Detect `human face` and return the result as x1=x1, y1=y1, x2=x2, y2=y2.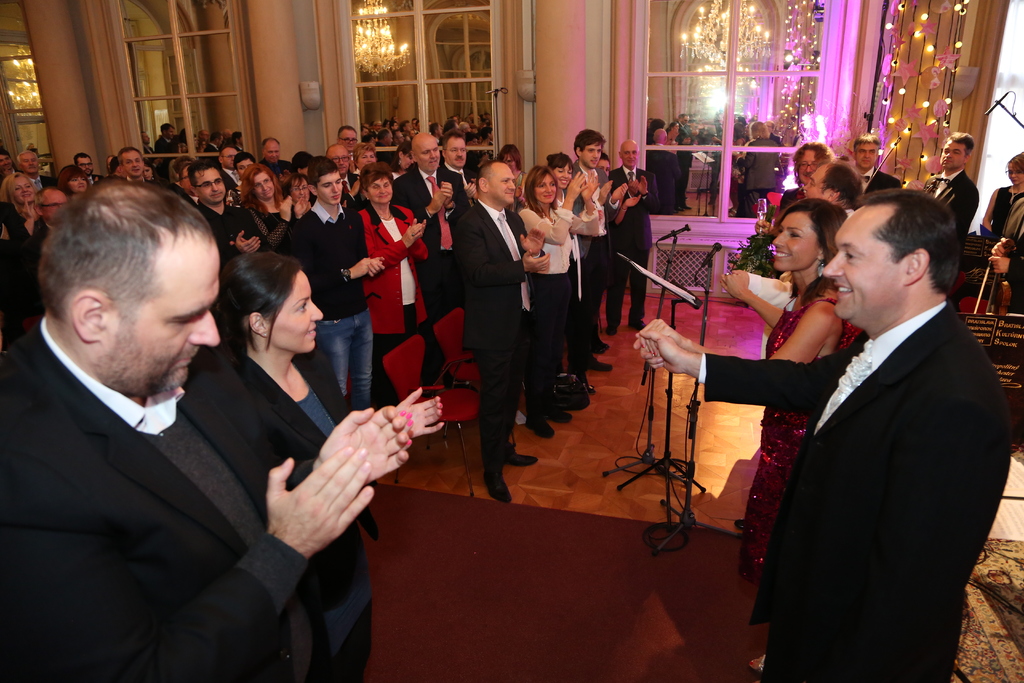
x1=268, y1=273, x2=324, y2=349.
